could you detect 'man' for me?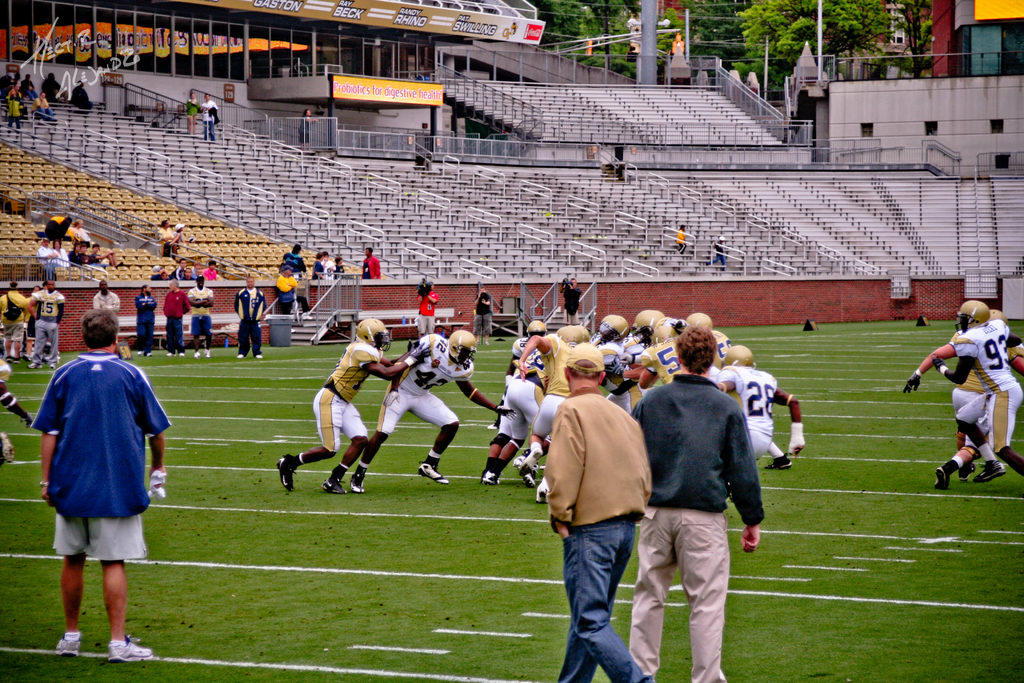
Detection result: <region>635, 321, 683, 384</region>.
